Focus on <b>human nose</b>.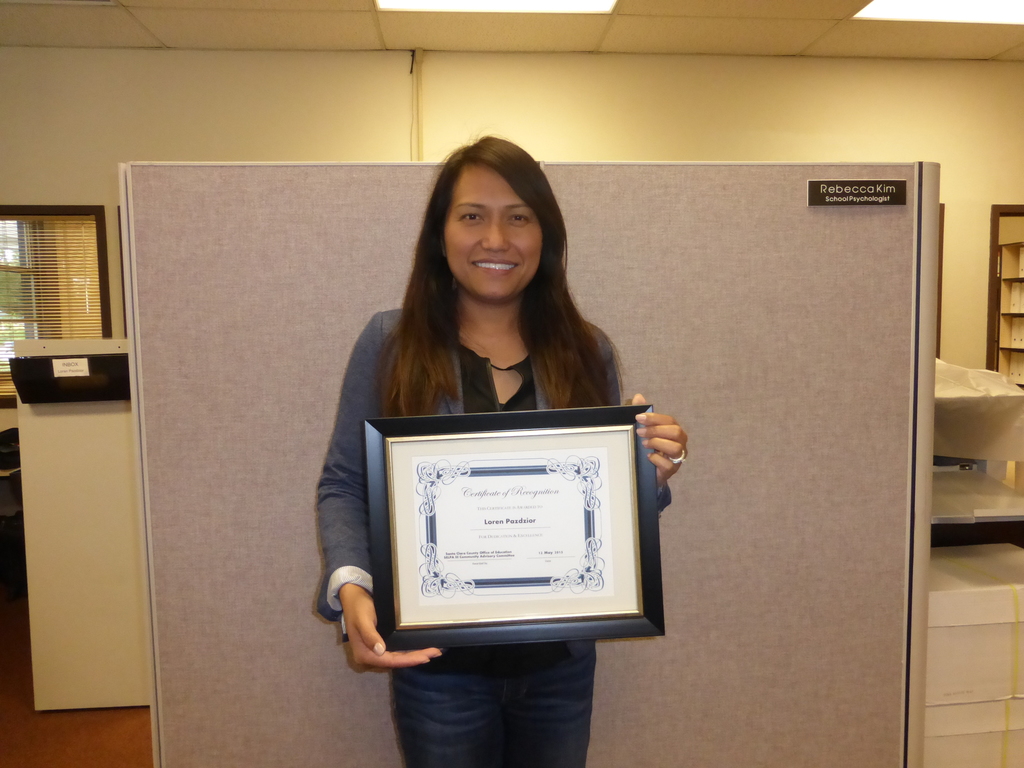
Focused at [x1=484, y1=209, x2=509, y2=252].
